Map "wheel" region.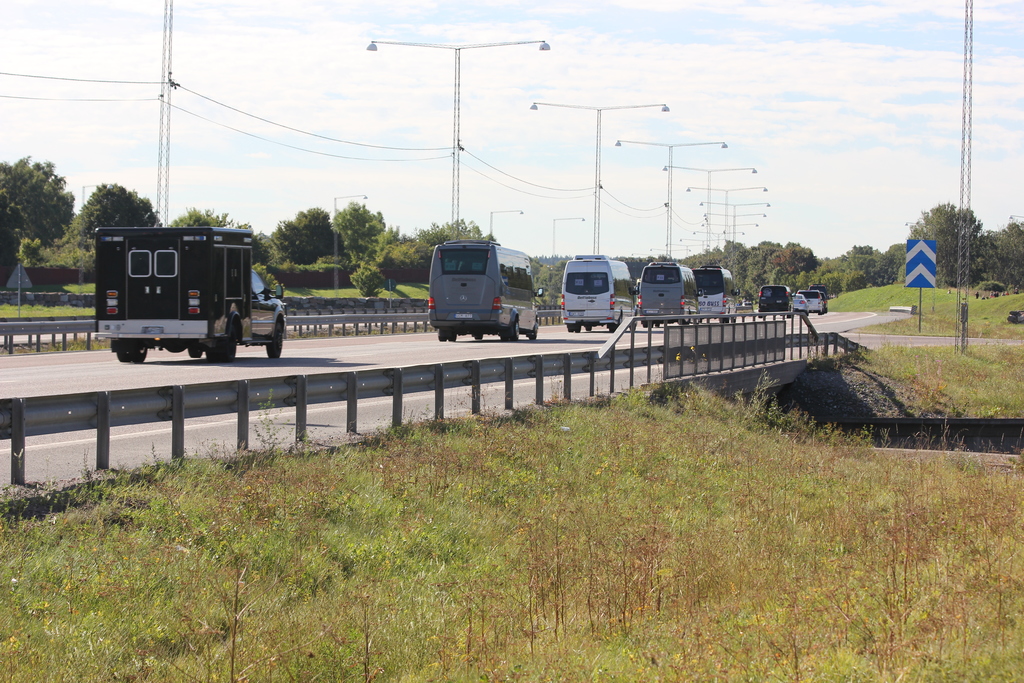
Mapped to 509,318,520,343.
